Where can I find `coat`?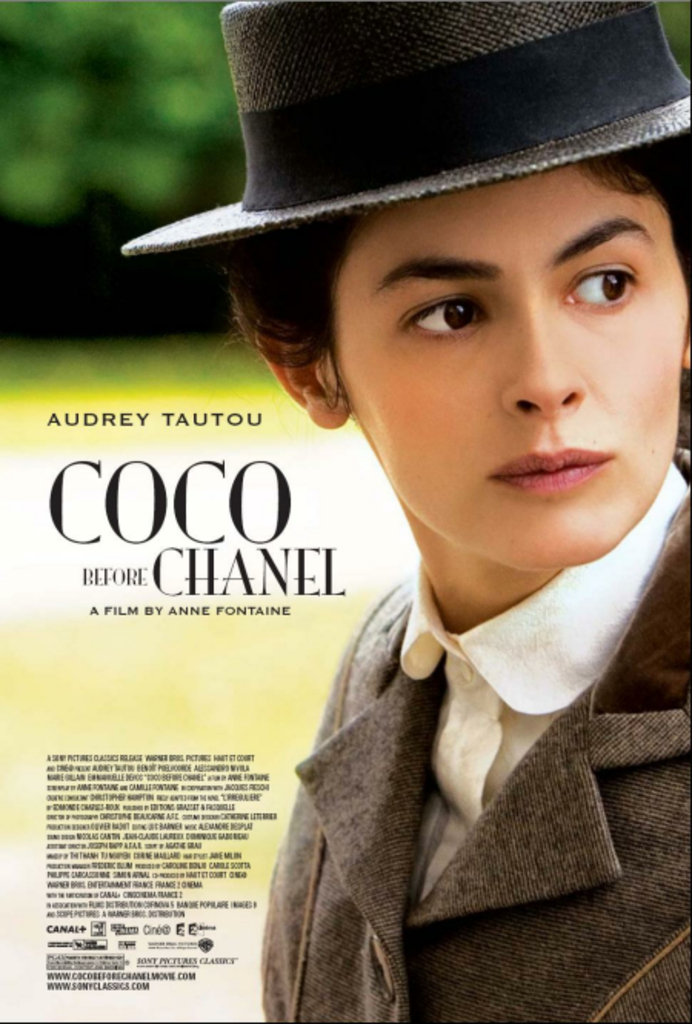
You can find it at region(257, 509, 657, 1009).
